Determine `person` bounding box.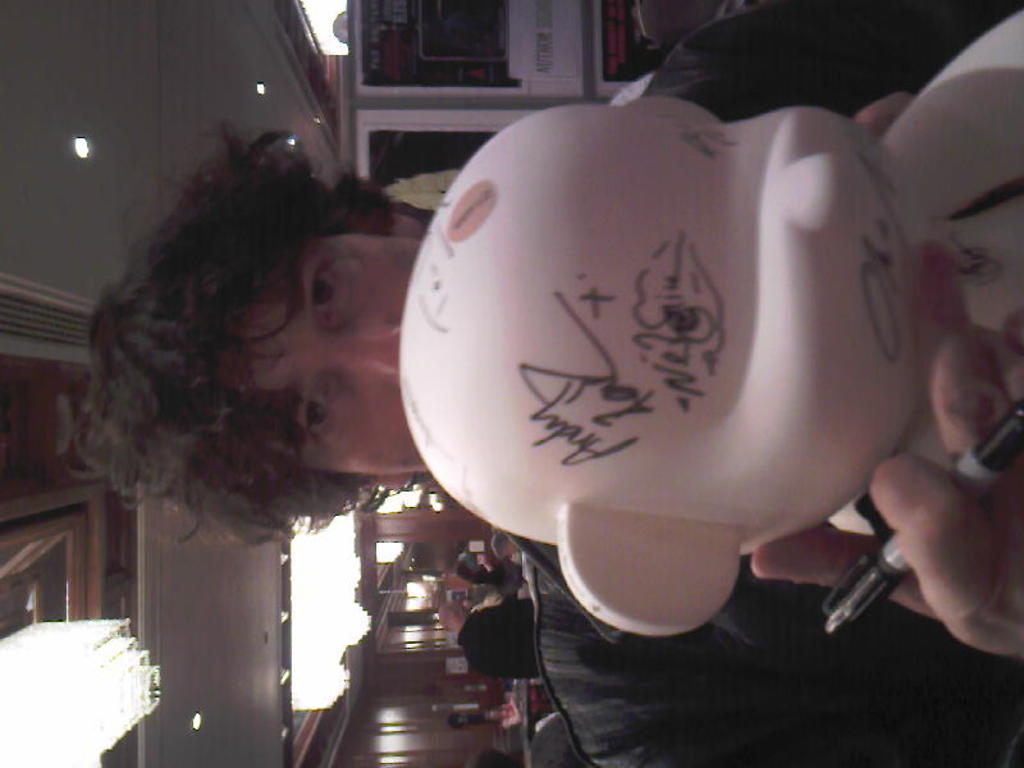
Determined: rect(492, 526, 531, 564).
